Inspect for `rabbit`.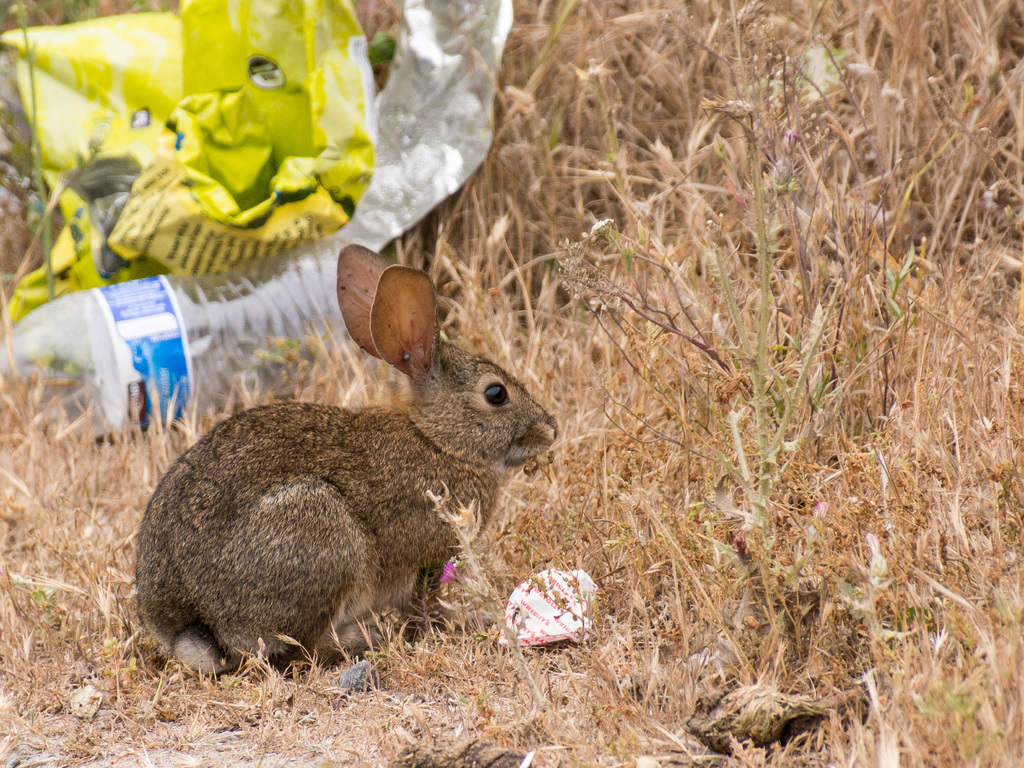
Inspection: BBox(139, 242, 561, 678).
